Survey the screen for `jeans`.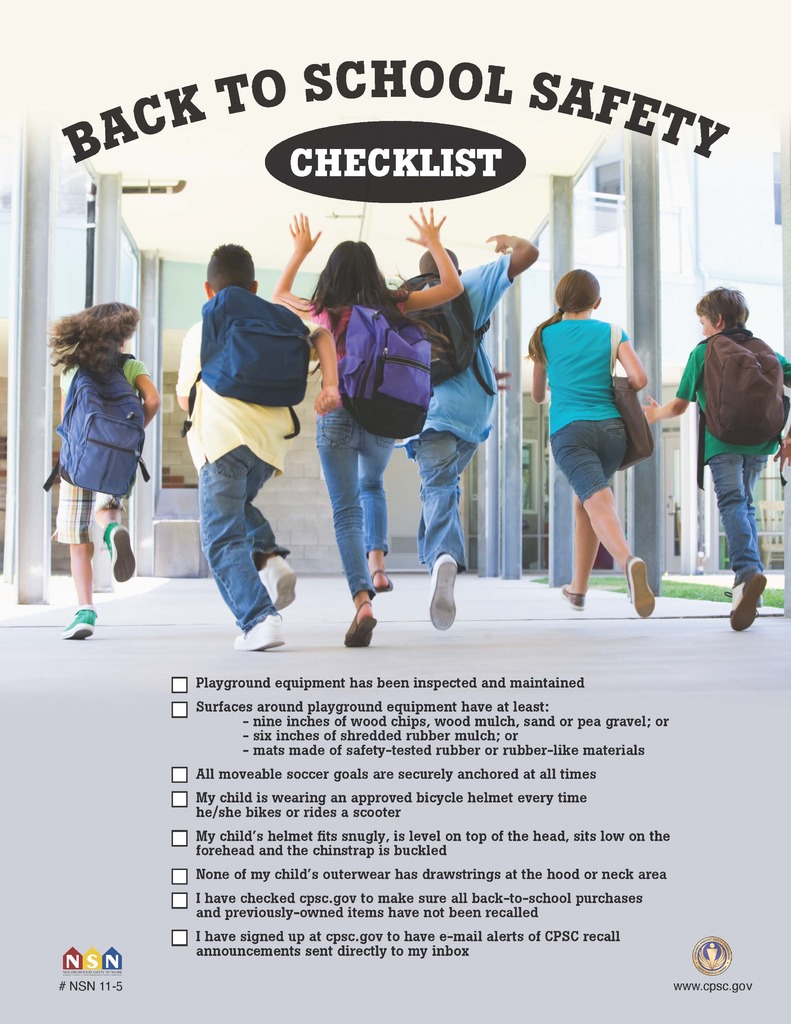
Survey found: region(323, 403, 395, 586).
